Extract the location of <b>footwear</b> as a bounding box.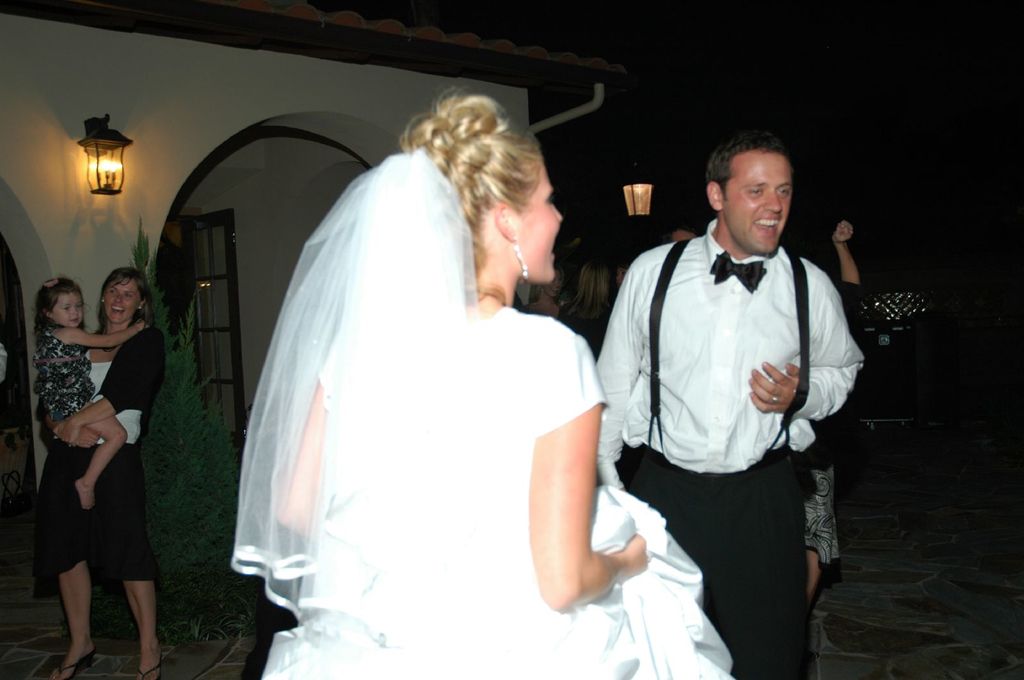
[x1=136, y1=649, x2=161, y2=679].
